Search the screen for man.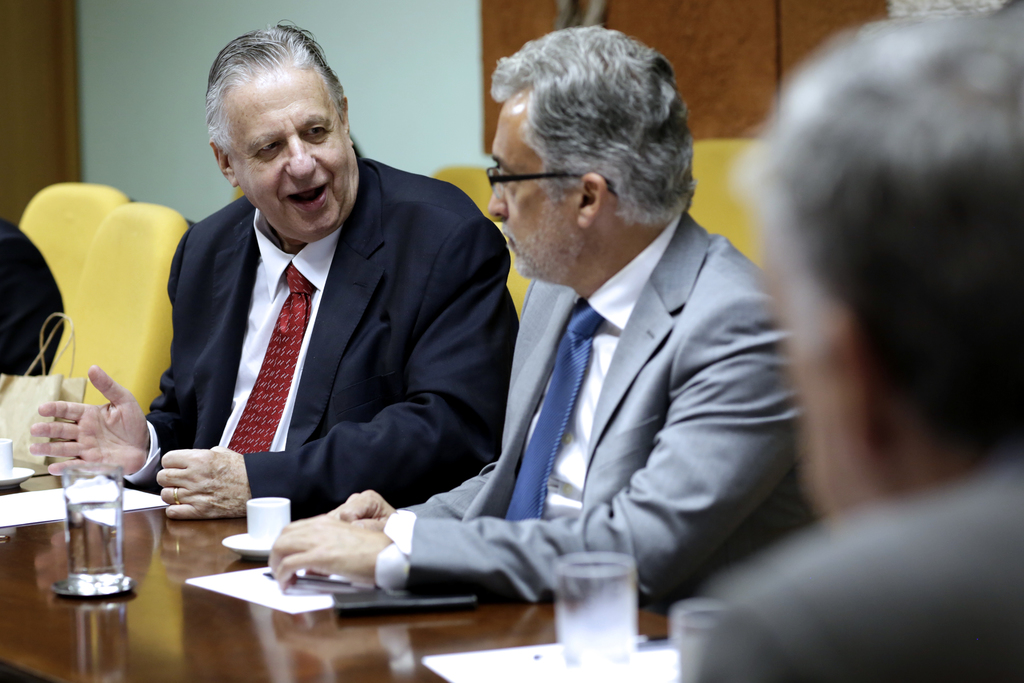
Found at Rect(359, 57, 804, 647).
